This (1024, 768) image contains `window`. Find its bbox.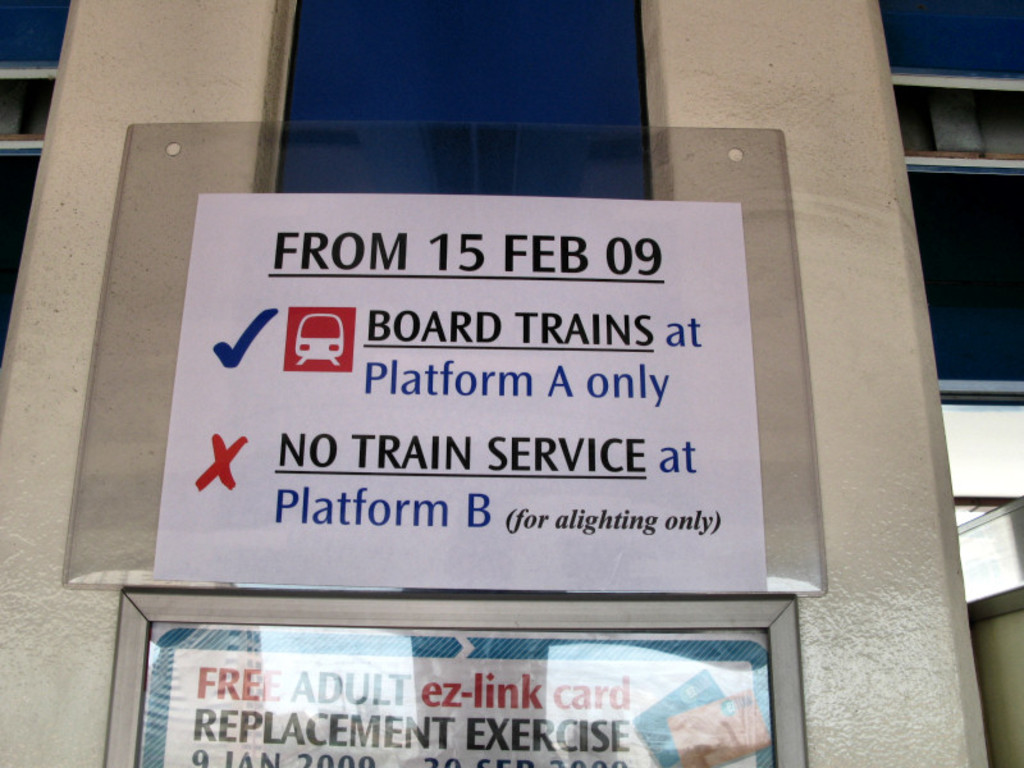
(884, 0, 1023, 104).
